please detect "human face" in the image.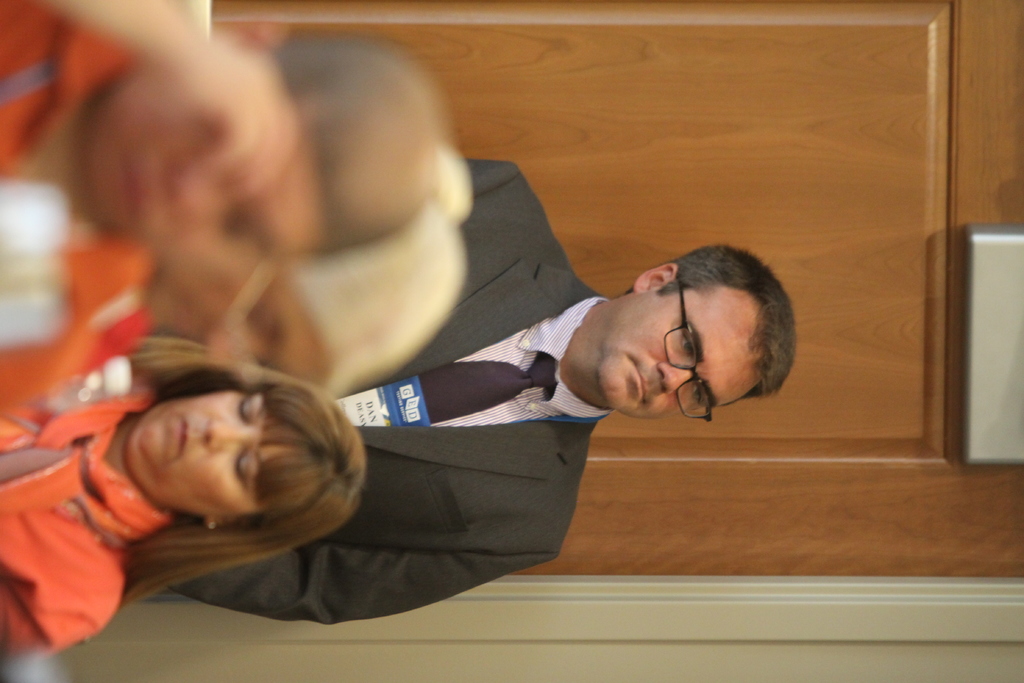
(87,97,312,260).
